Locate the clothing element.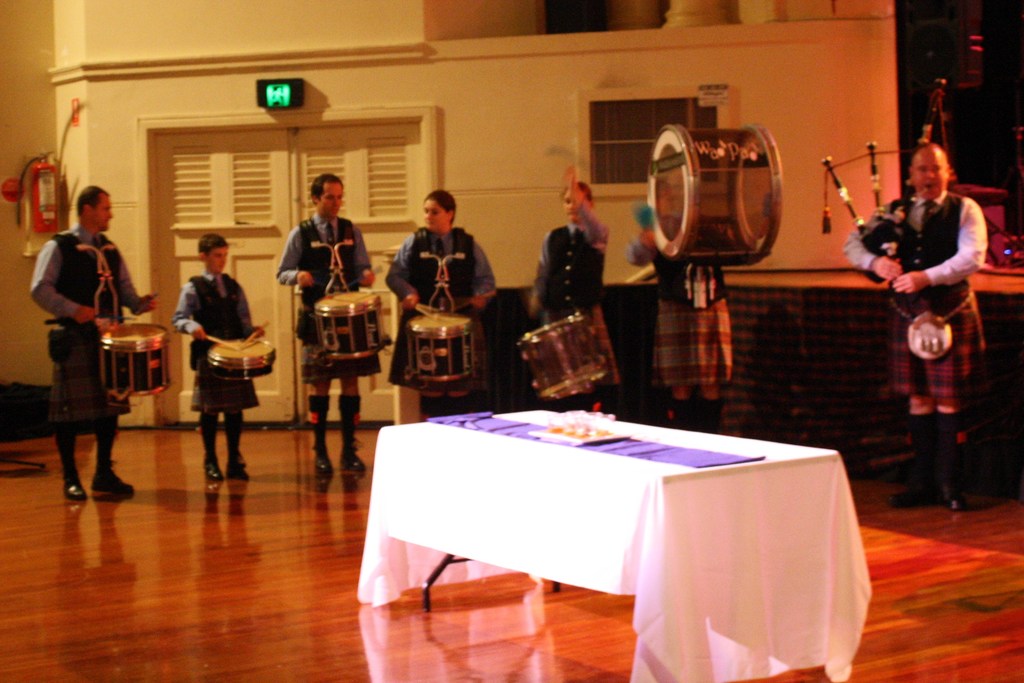
Element bbox: {"left": 381, "top": 227, "right": 502, "bottom": 390}.
